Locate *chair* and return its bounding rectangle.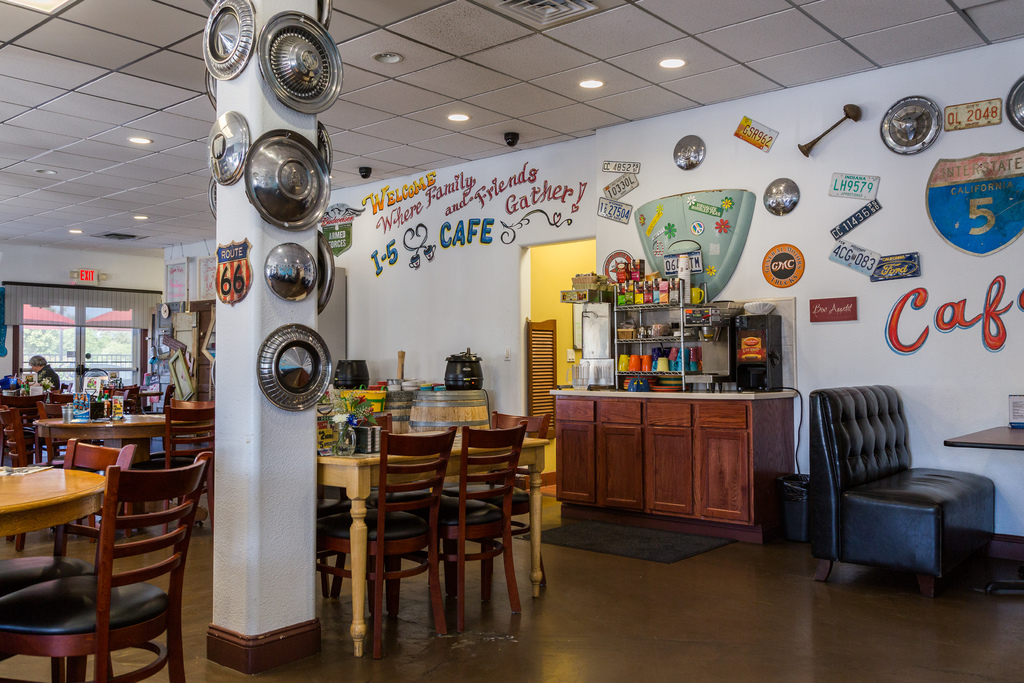
detection(384, 424, 525, 614).
